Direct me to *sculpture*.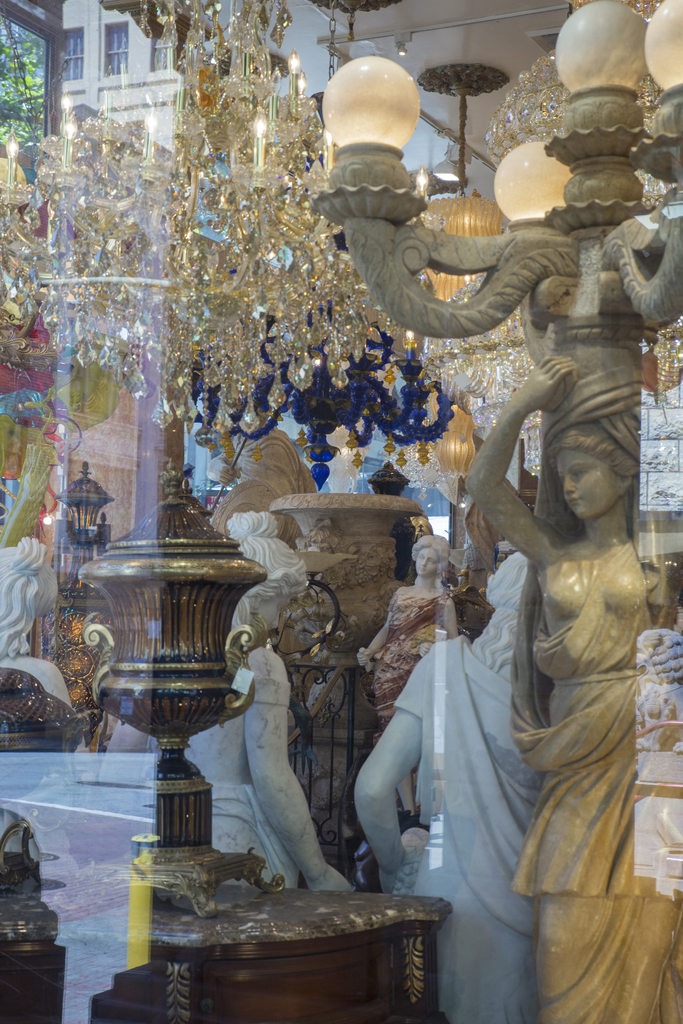
Direction: [306, 0, 682, 1023].
